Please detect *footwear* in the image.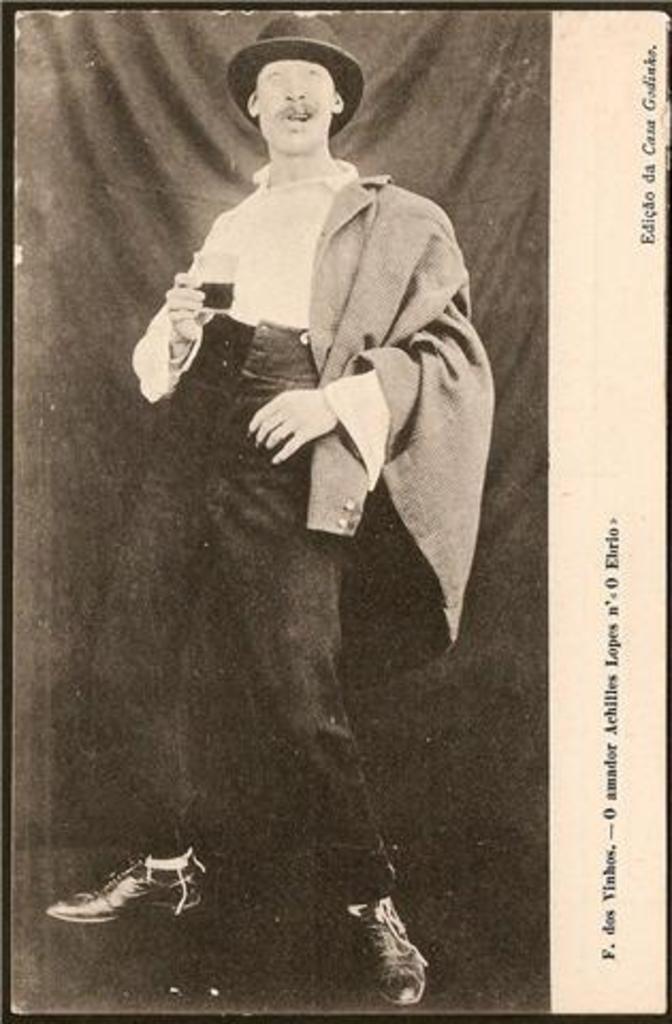
left=335, top=890, right=425, bottom=1011.
